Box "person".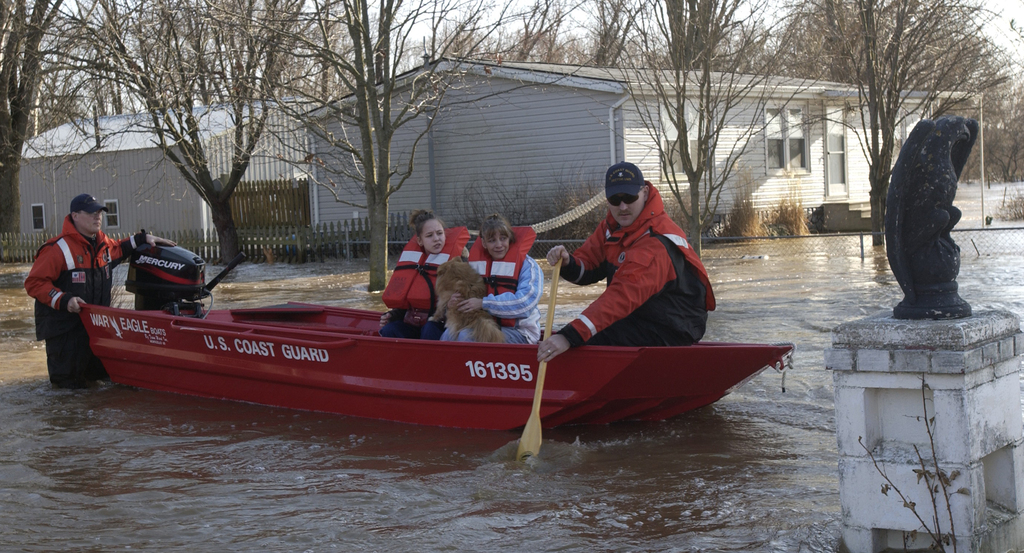
380:204:471:347.
